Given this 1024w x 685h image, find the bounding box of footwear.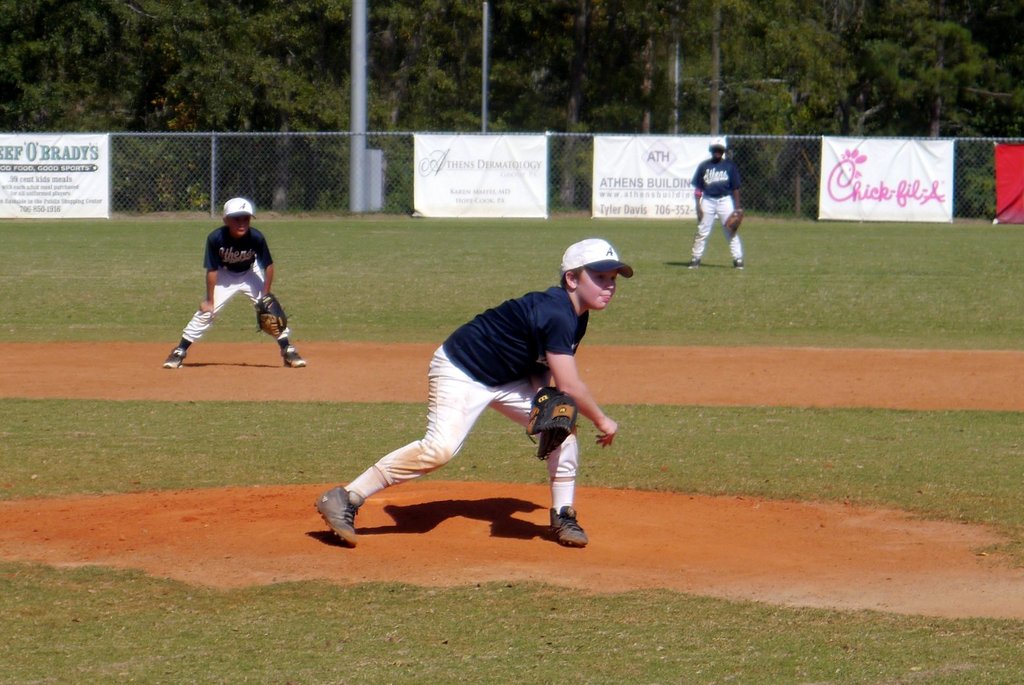
[left=685, top=257, right=693, bottom=269].
